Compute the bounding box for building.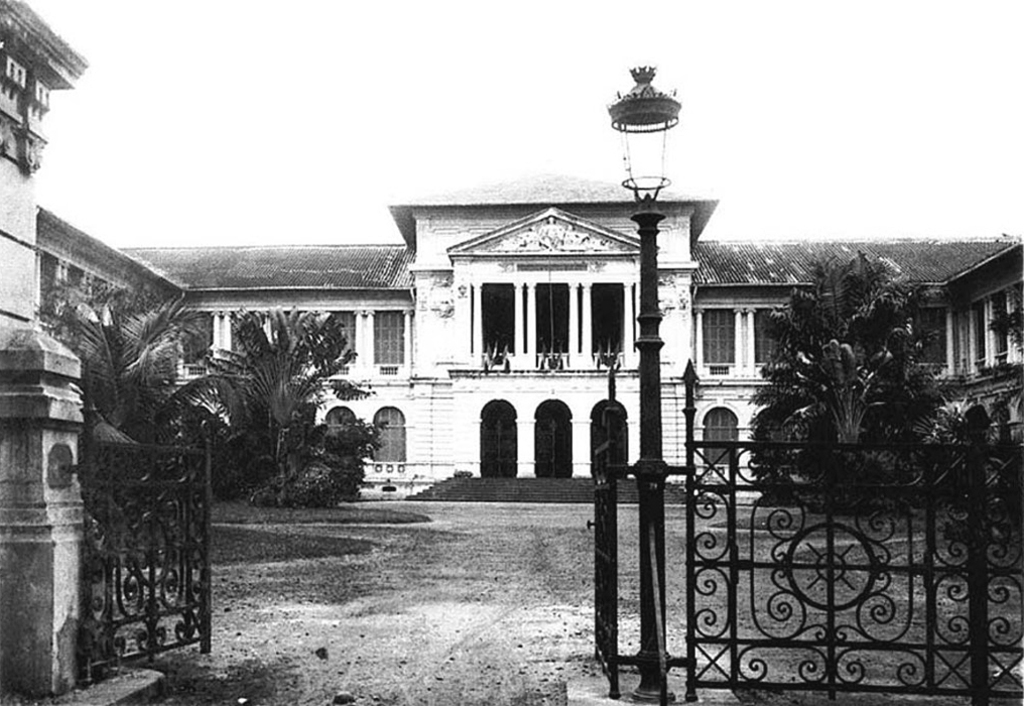
(left=40, top=180, right=1022, bottom=498).
